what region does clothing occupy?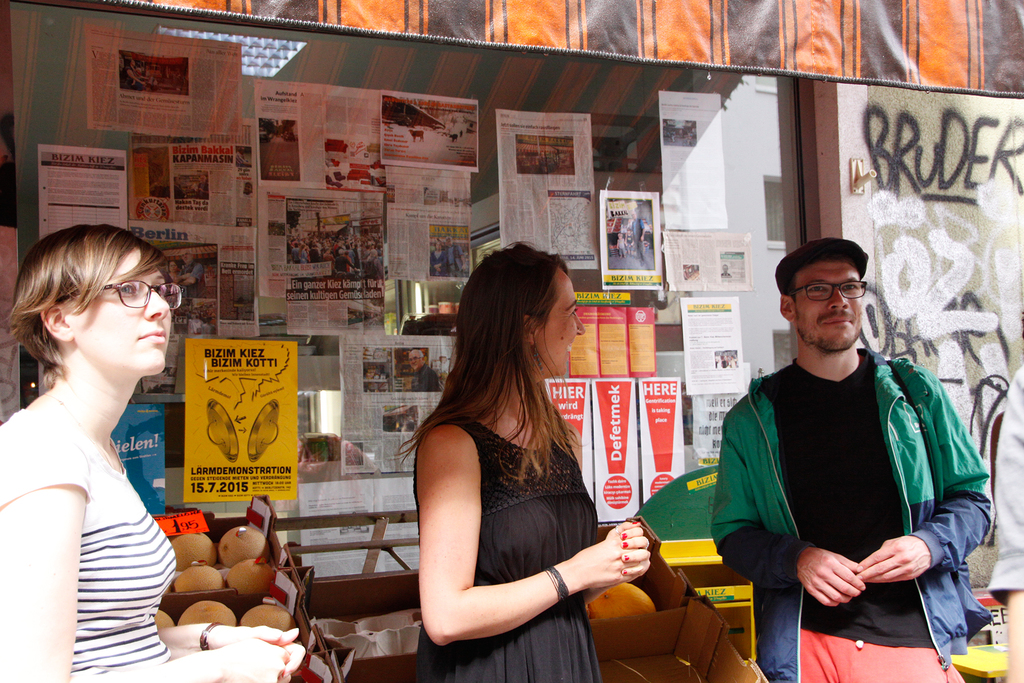
bbox=[641, 226, 656, 245].
